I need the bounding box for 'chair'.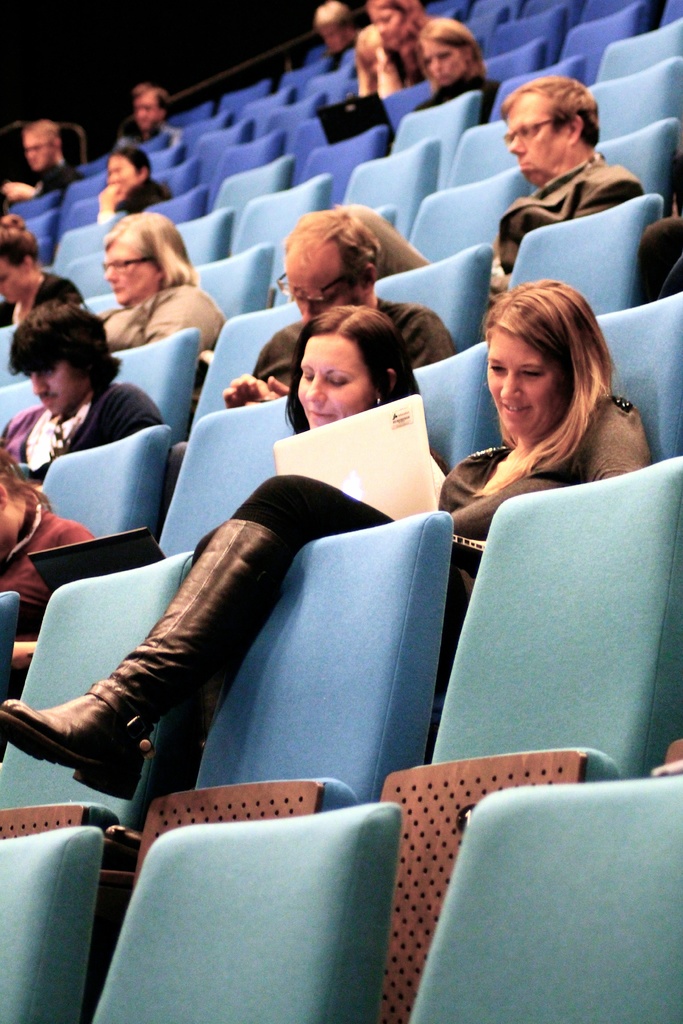
Here it is: bbox=(127, 513, 456, 896).
